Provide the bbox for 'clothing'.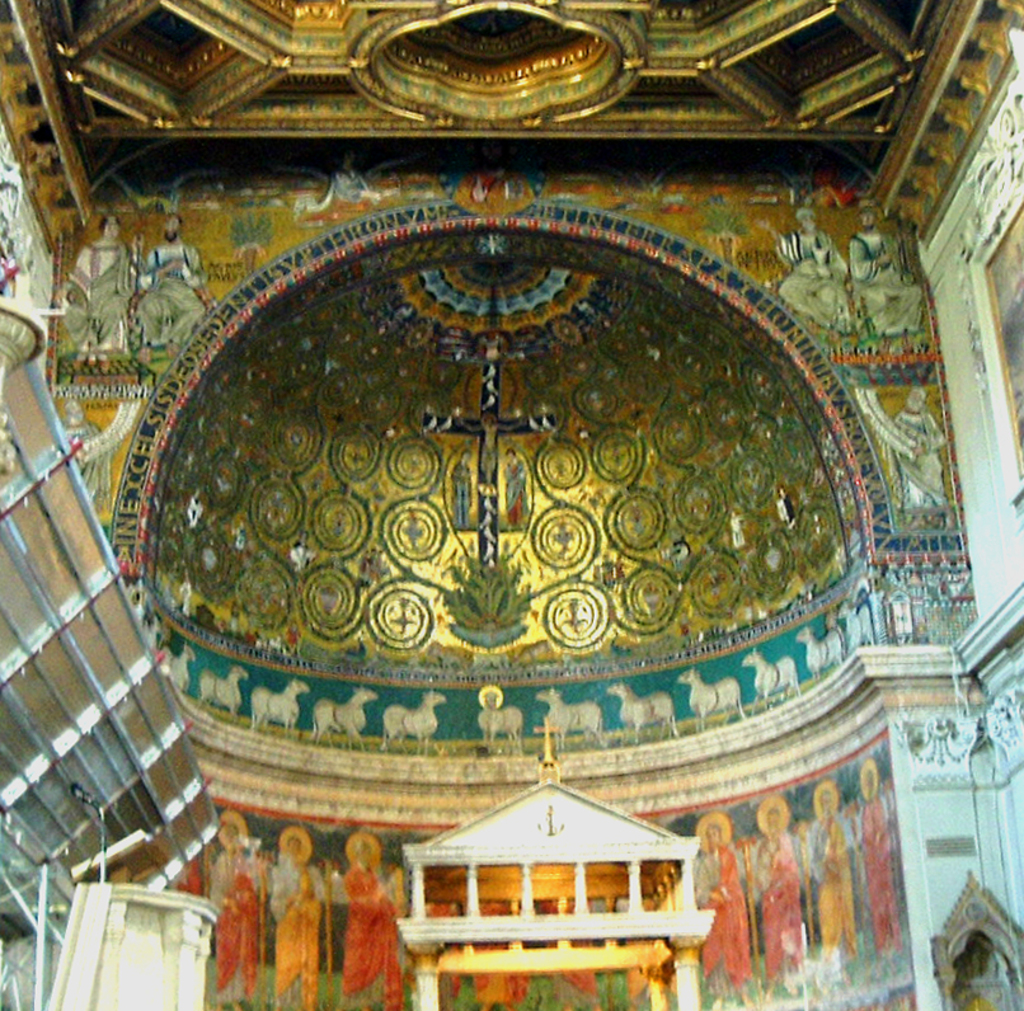
rect(282, 626, 304, 646).
